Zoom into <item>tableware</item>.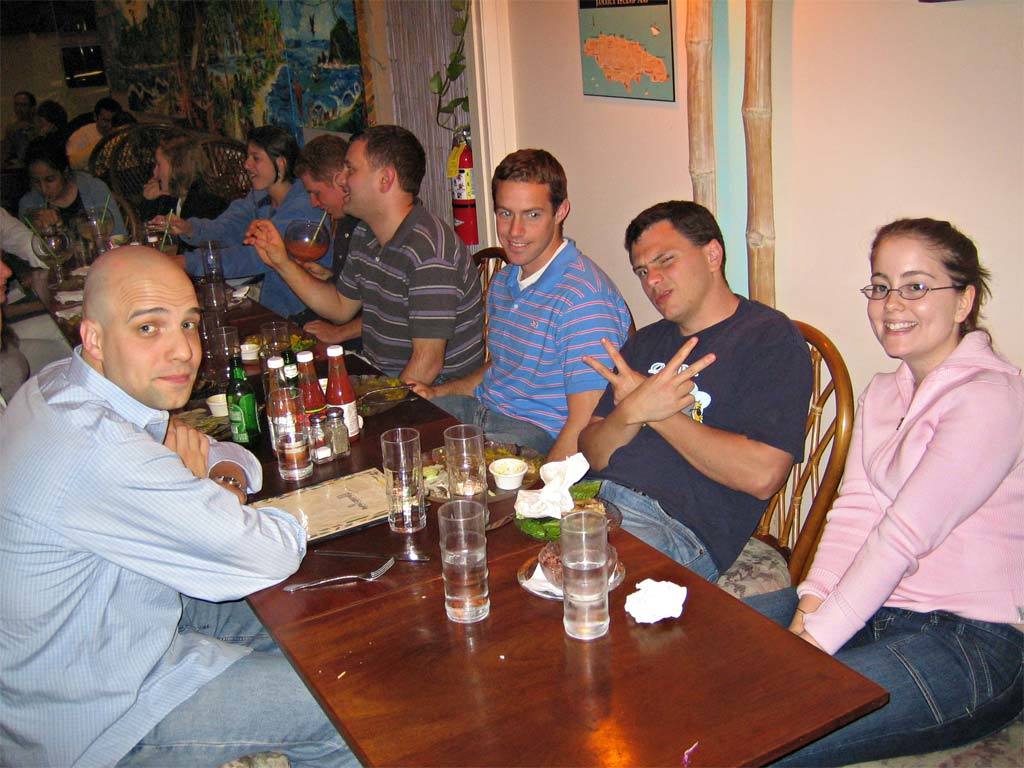
Zoom target: region(256, 335, 293, 386).
